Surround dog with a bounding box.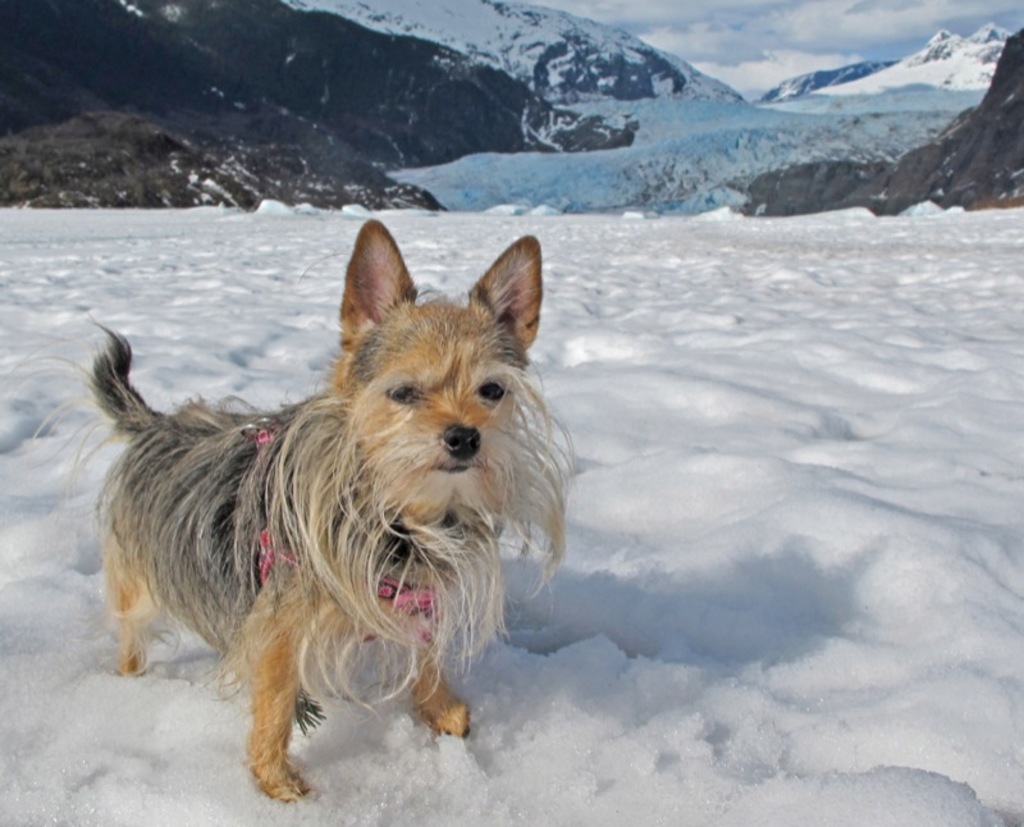
rect(4, 218, 580, 804).
